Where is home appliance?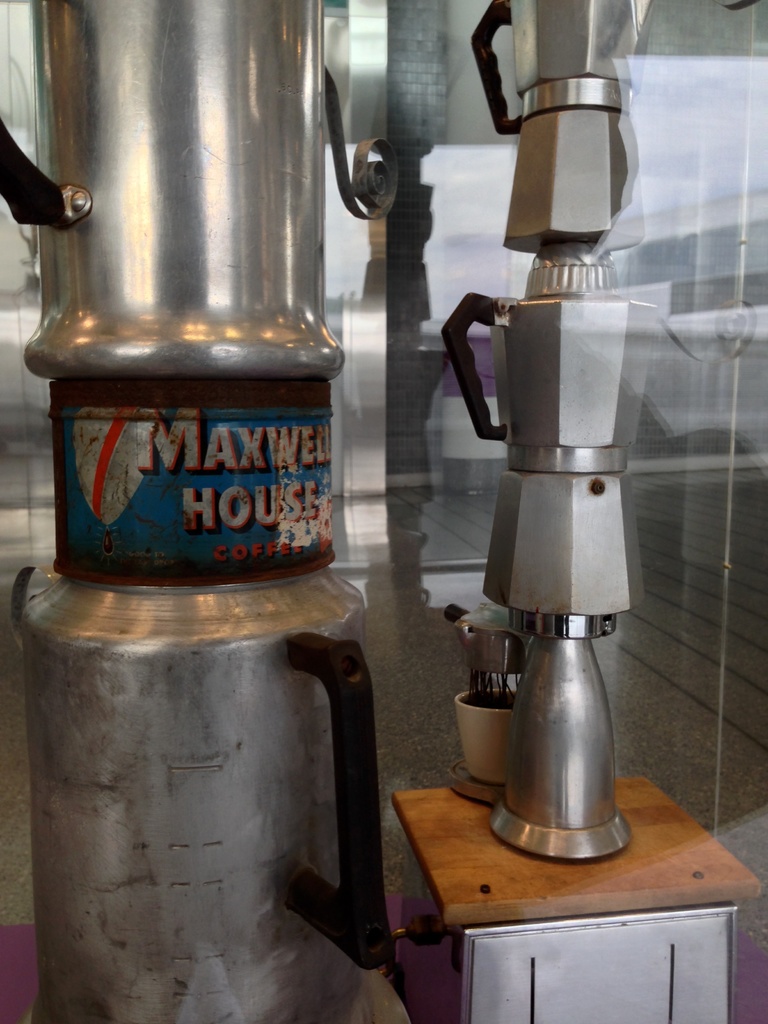
[x1=437, y1=253, x2=666, y2=860].
